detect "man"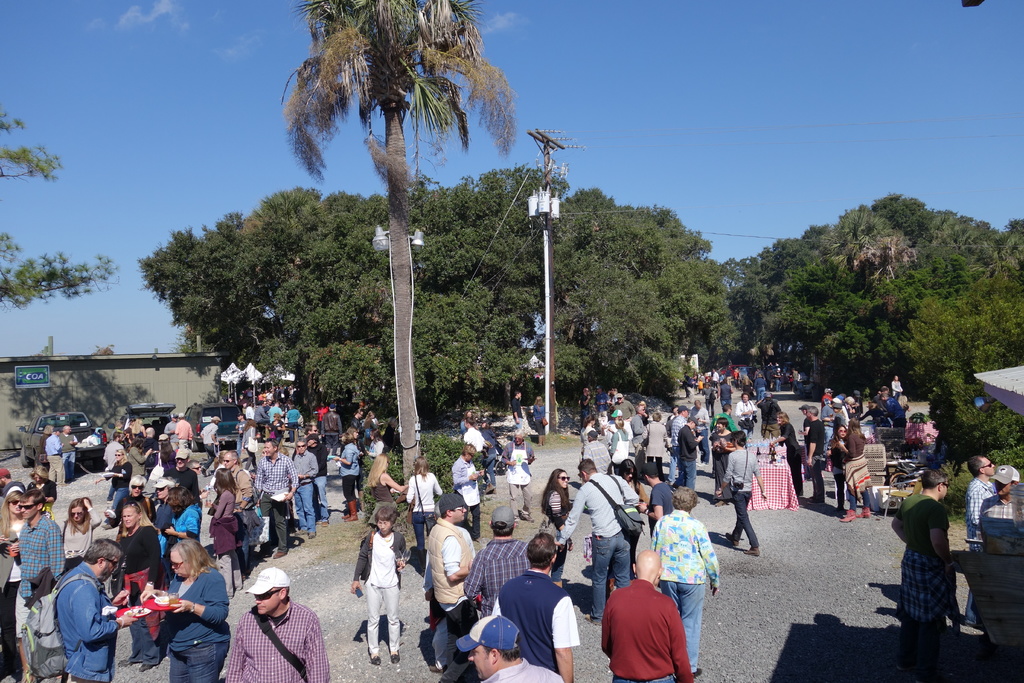
bbox=(463, 418, 484, 493)
